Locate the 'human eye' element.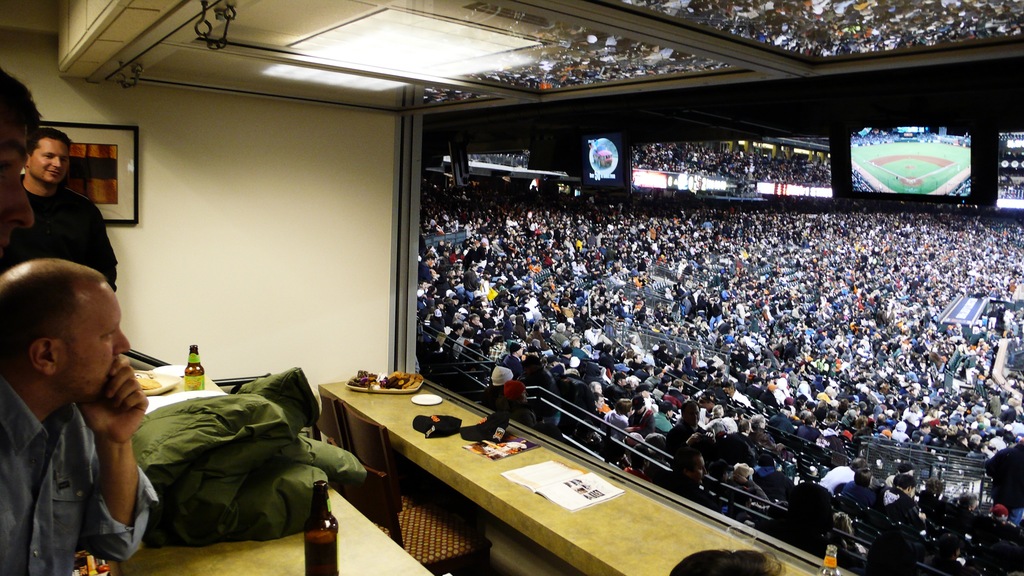
Element bbox: [99, 328, 118, 343].
